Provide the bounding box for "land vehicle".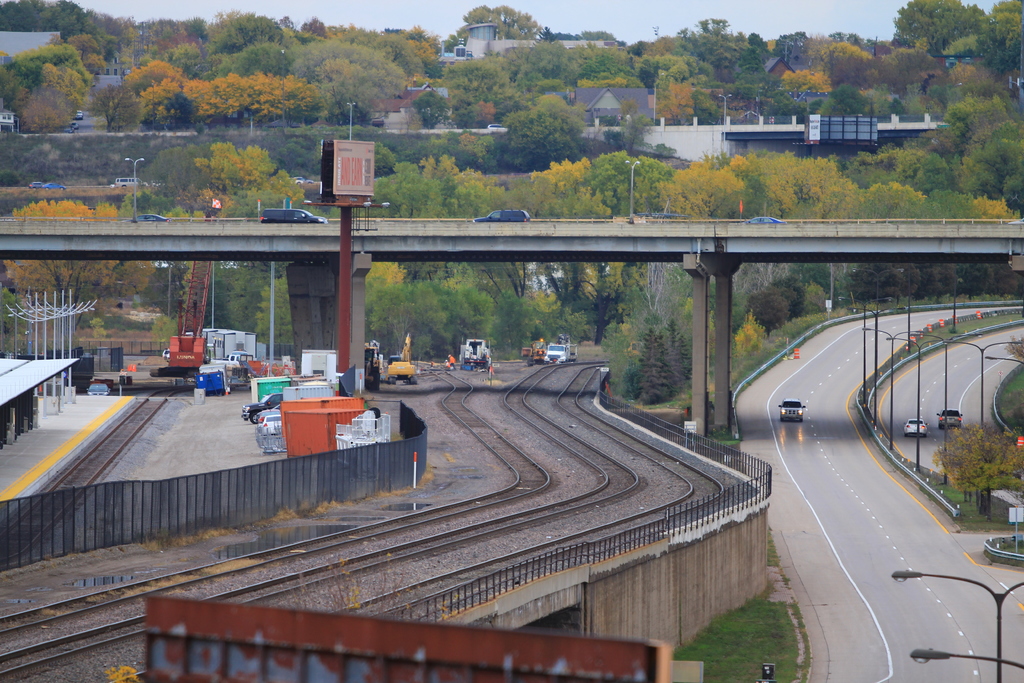
bbox=(260, 209, 328, 222).
